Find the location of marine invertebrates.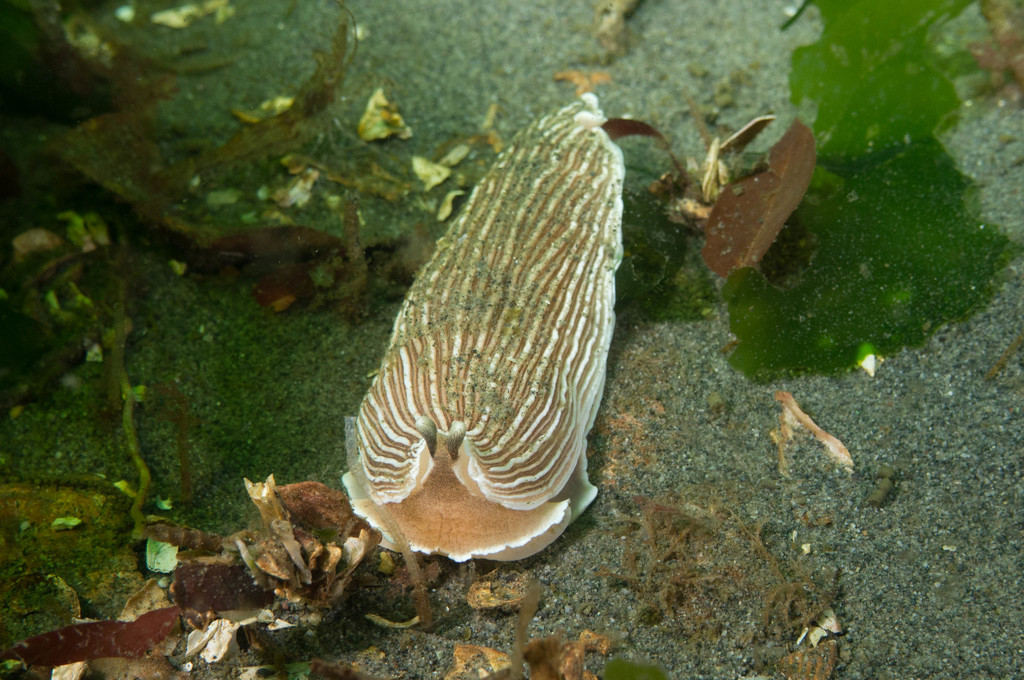
Location: rect(329, 130, 637, 623).
